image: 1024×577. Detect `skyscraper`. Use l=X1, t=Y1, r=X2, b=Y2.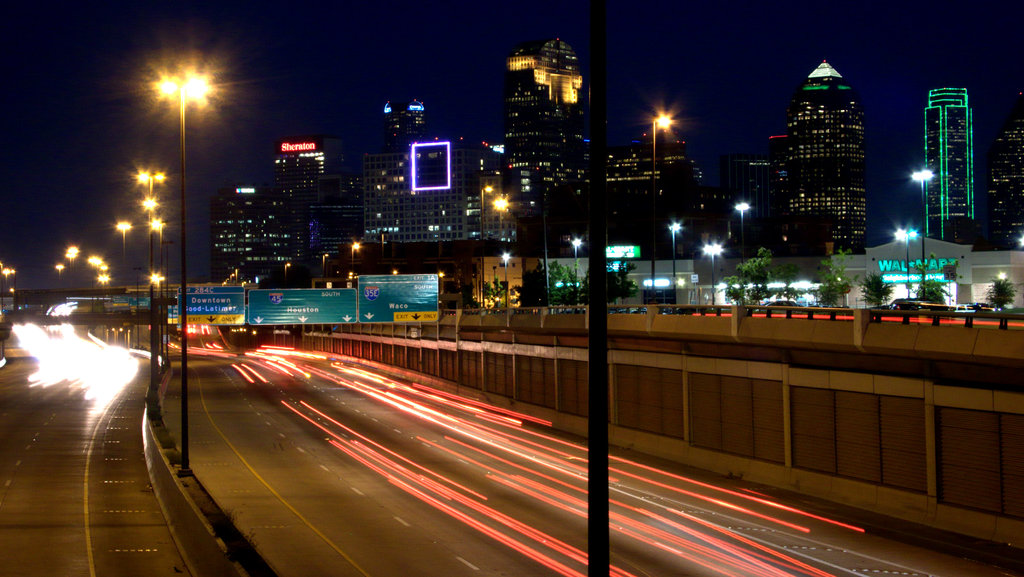
l=611, t=115, r=700, b=236.
